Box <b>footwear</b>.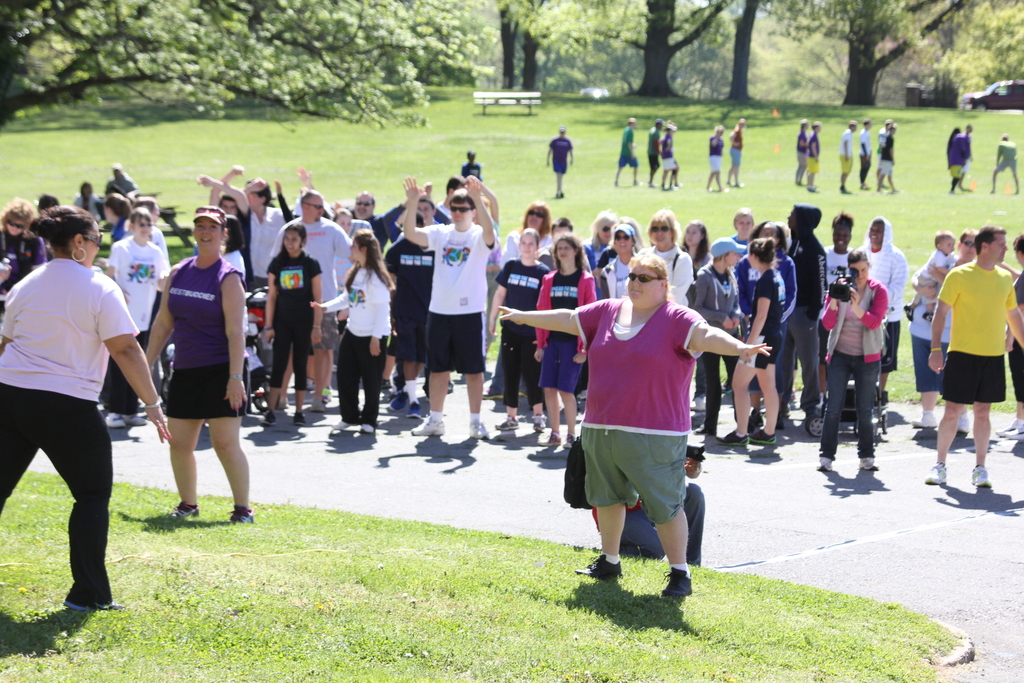
{"x1": 705, "y1": 185, "x2": 713, "y2": 192}.
